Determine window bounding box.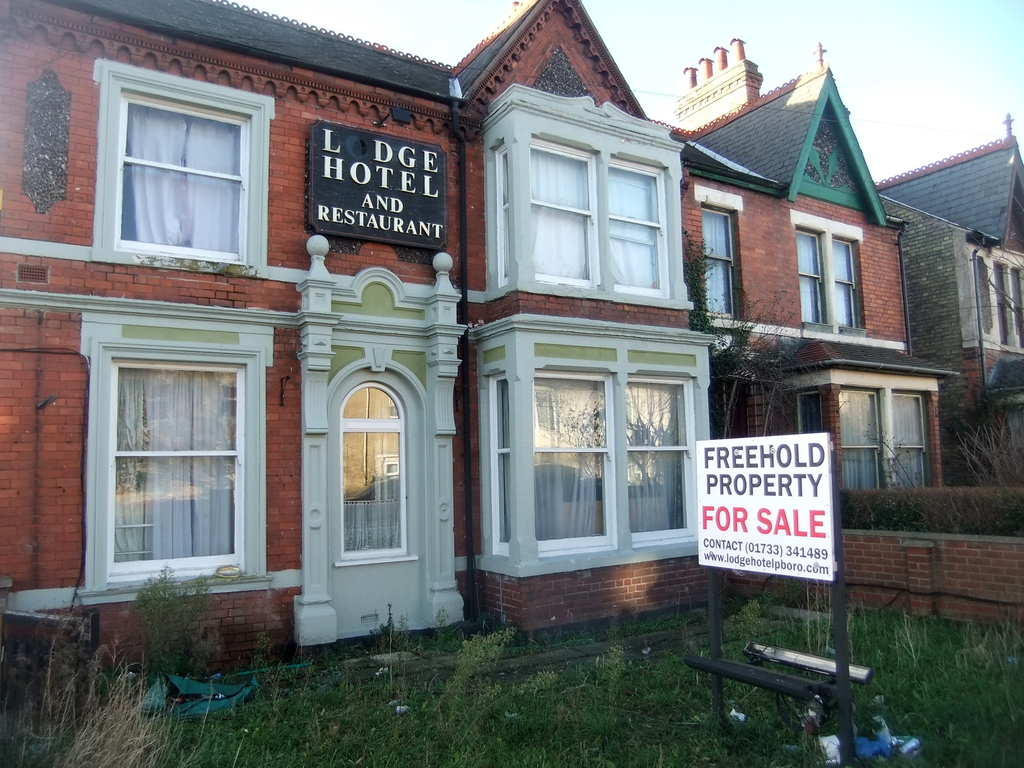
Determined: {"left": 495, "top": 381, "right": 515, "bottom": 556}.
